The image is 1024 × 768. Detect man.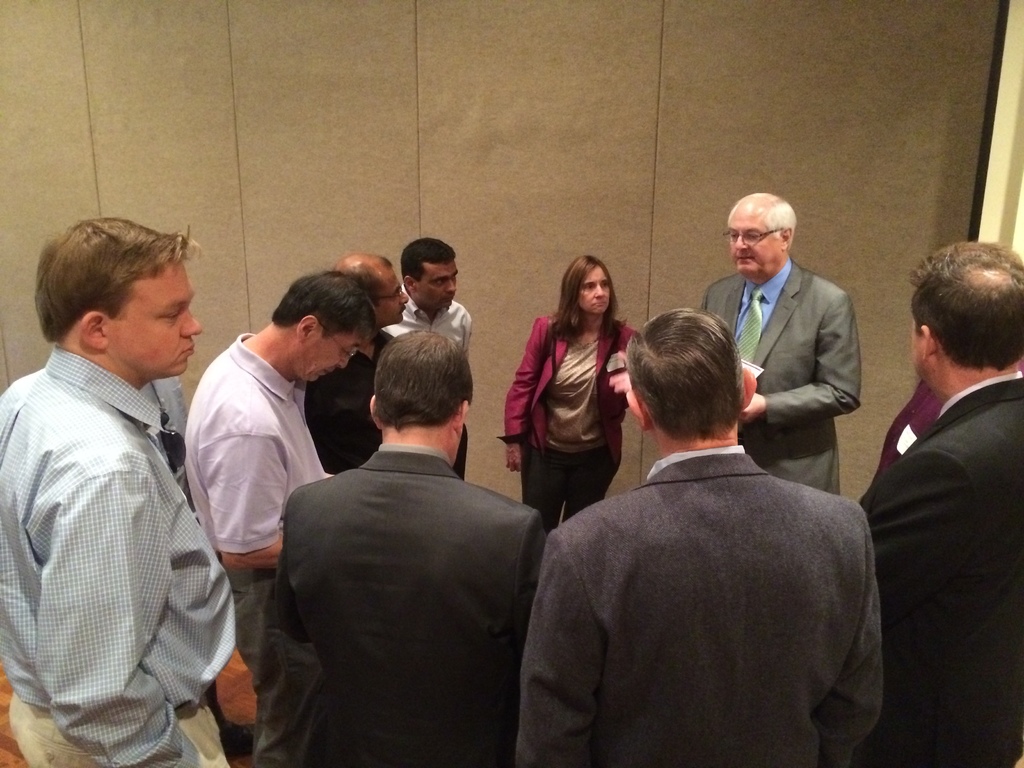
Detection: pyautogui.locateOnScreen(710, 193, 862, 493).
